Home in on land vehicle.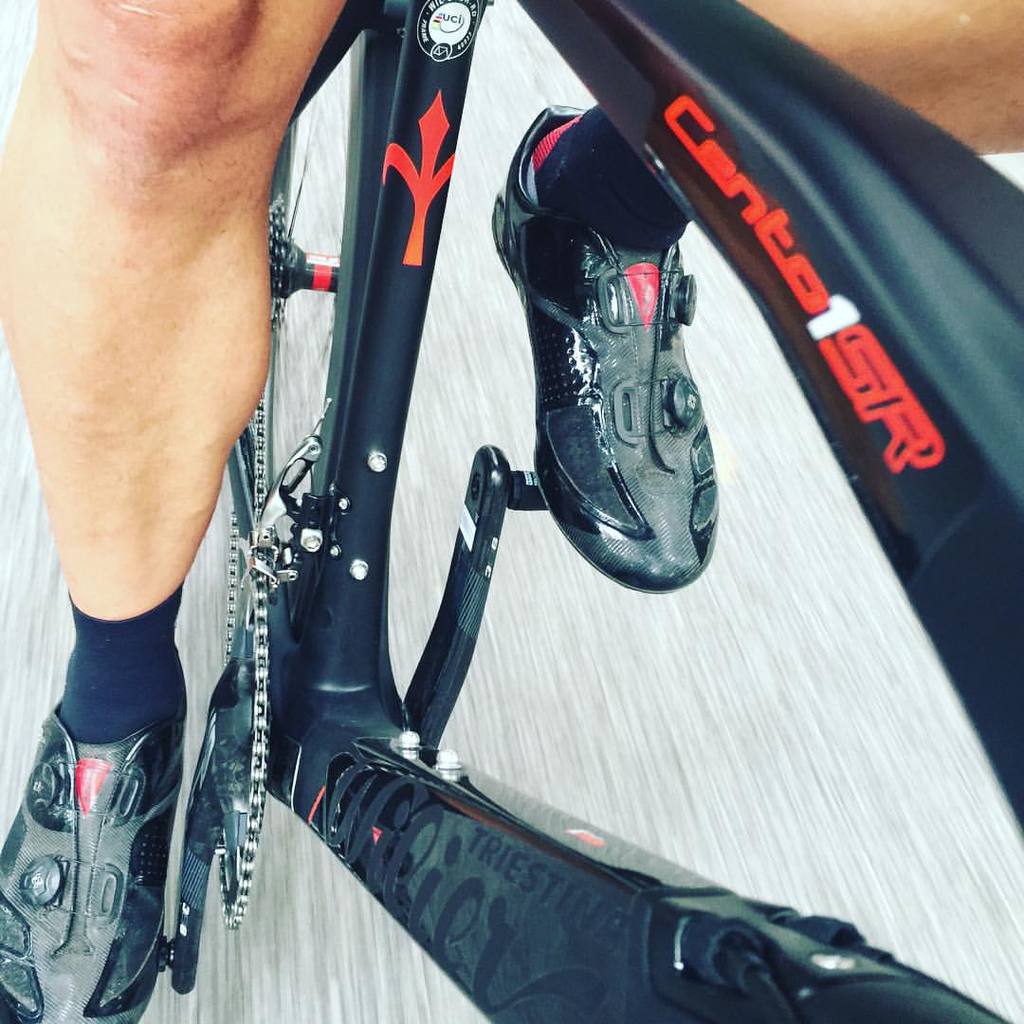
Homed in at region(161, 0, 1023, 1023).
